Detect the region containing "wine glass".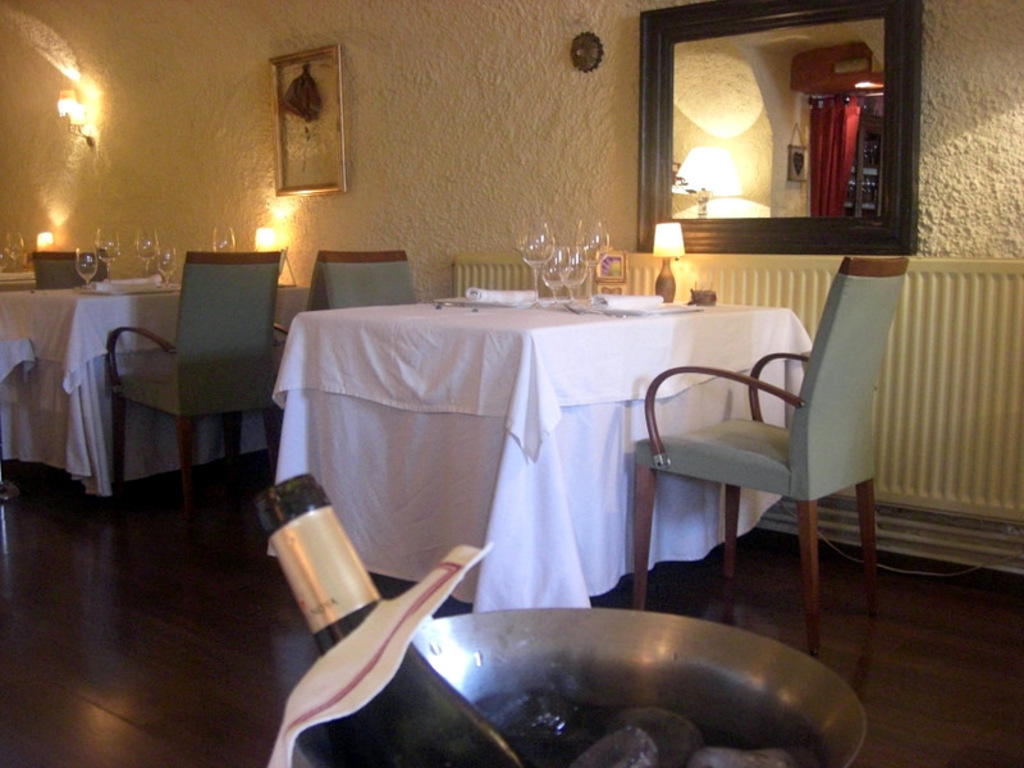
detection(155, 244, 174, 288).
